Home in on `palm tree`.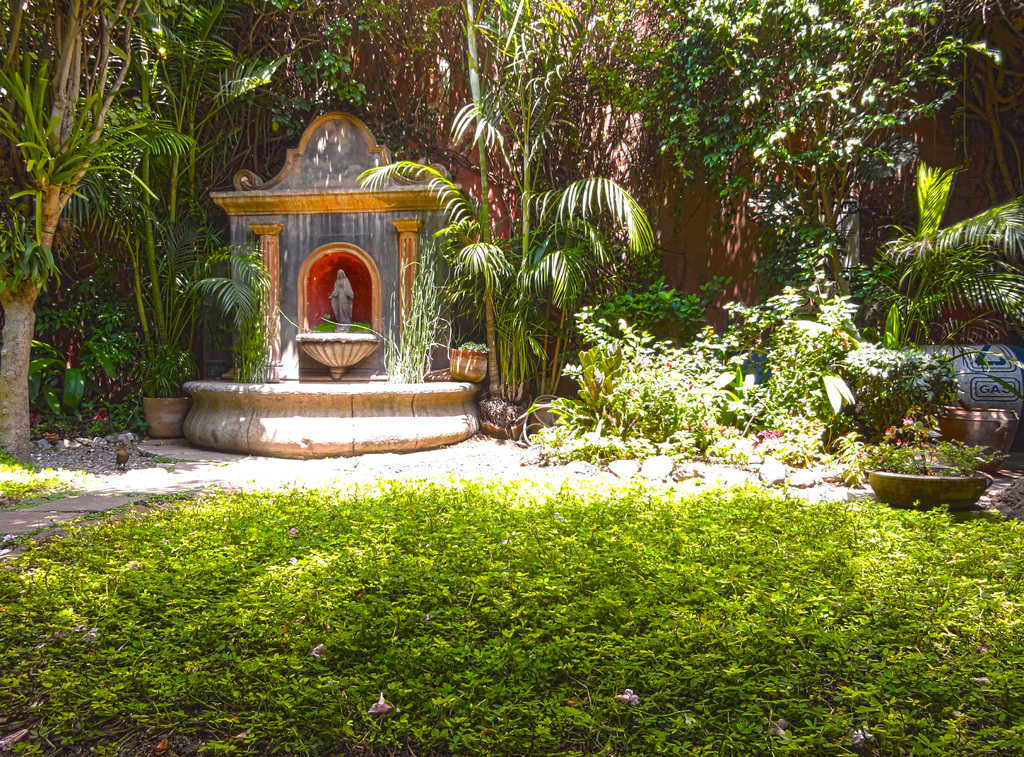
Homed in at left=401, top=167, right=543, bottom=377.
